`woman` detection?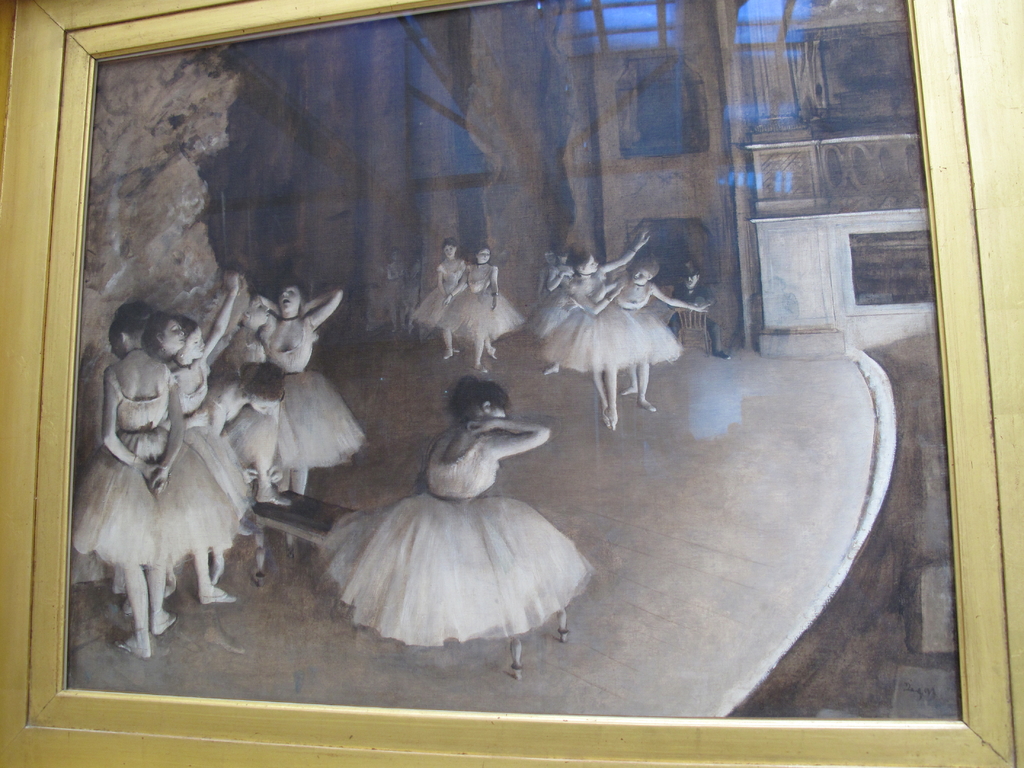
x1=319, y1=347, x2=591, y2=692
